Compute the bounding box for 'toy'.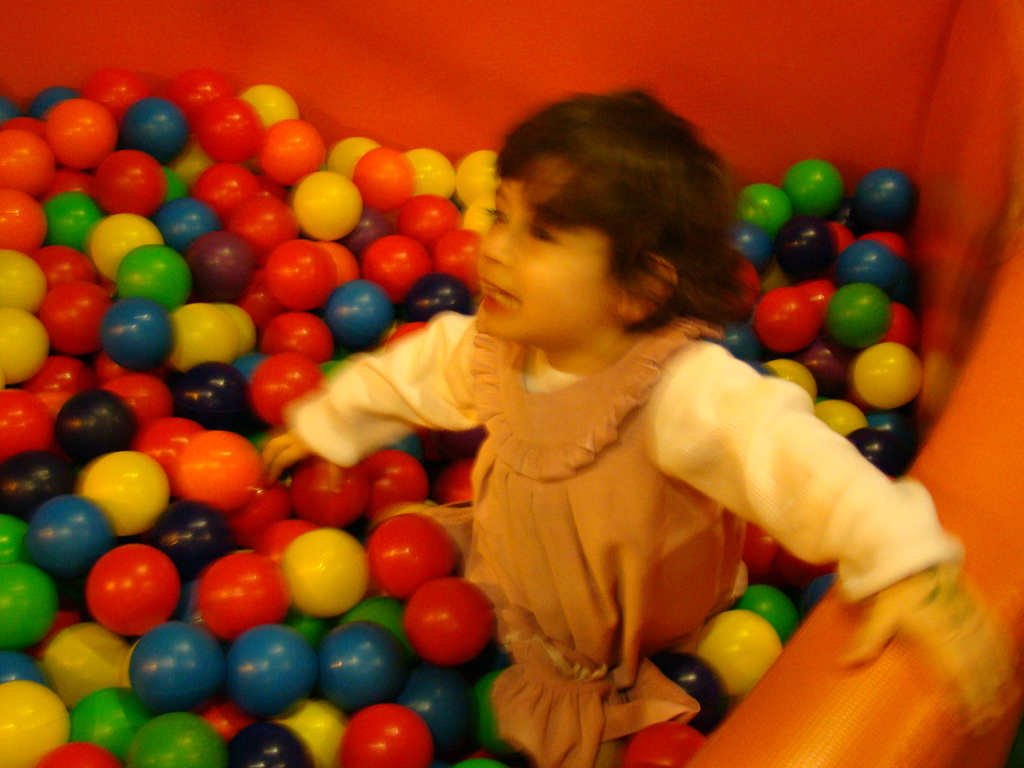
crop(0, 686, 80, 767).
